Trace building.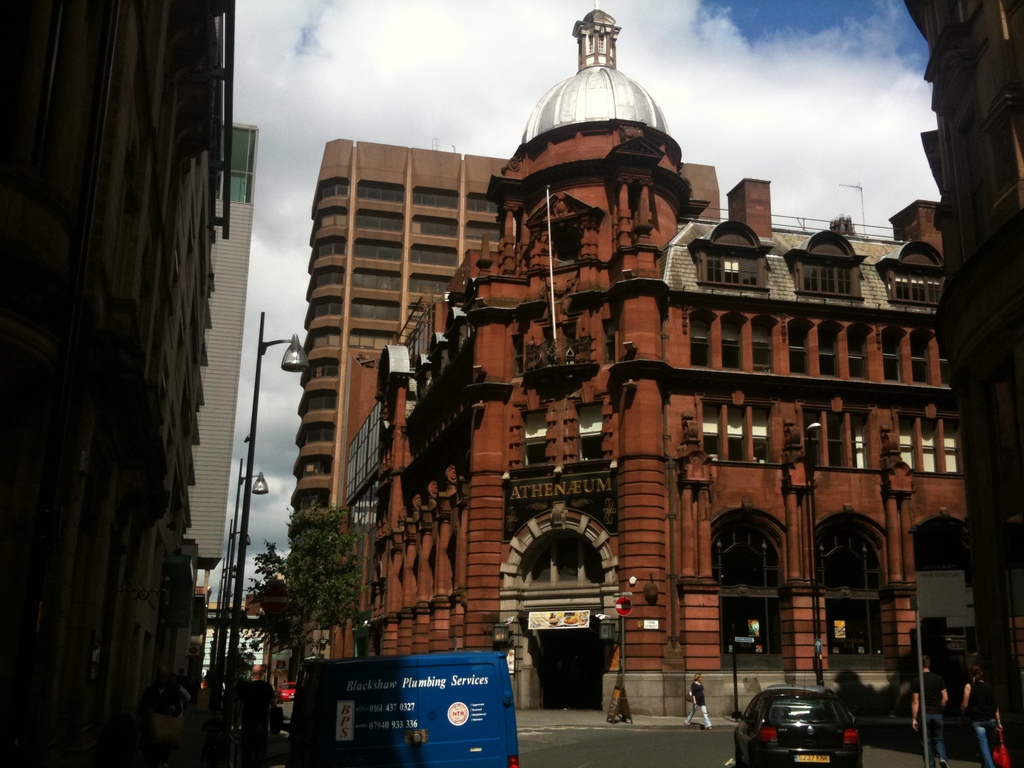
Traced to {"x1": 903, "y1": 0, "x2": 1023, "y2": 759}.
